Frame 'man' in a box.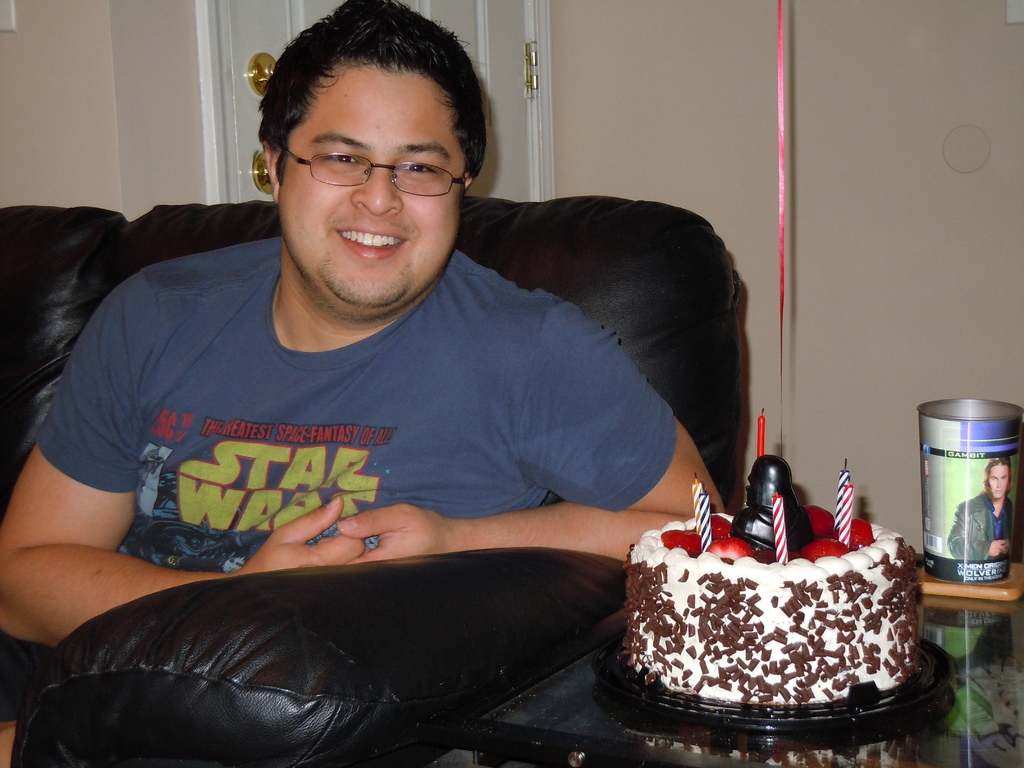
(945, 455, 1017, 562).
